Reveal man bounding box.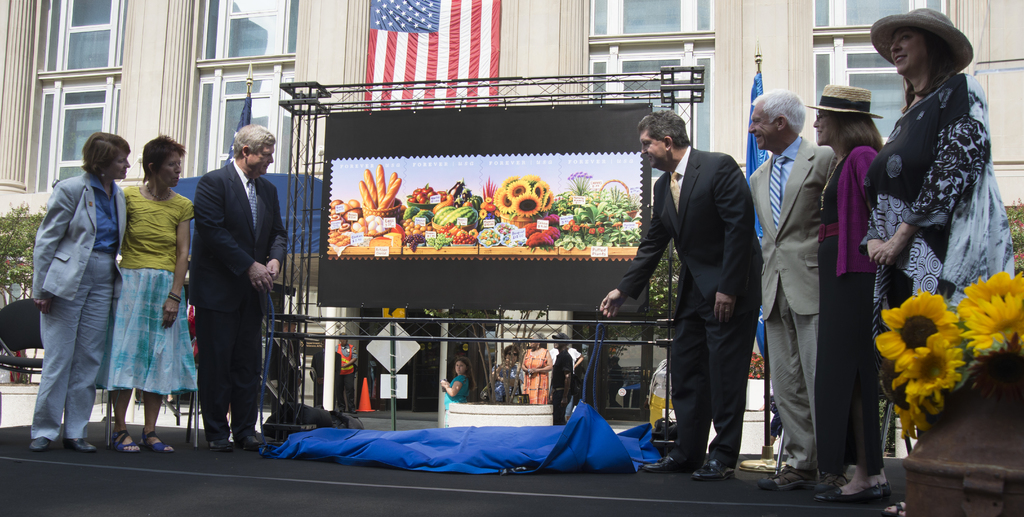
Revealed: x1=196 y1=129 x2=286 y2=441.
